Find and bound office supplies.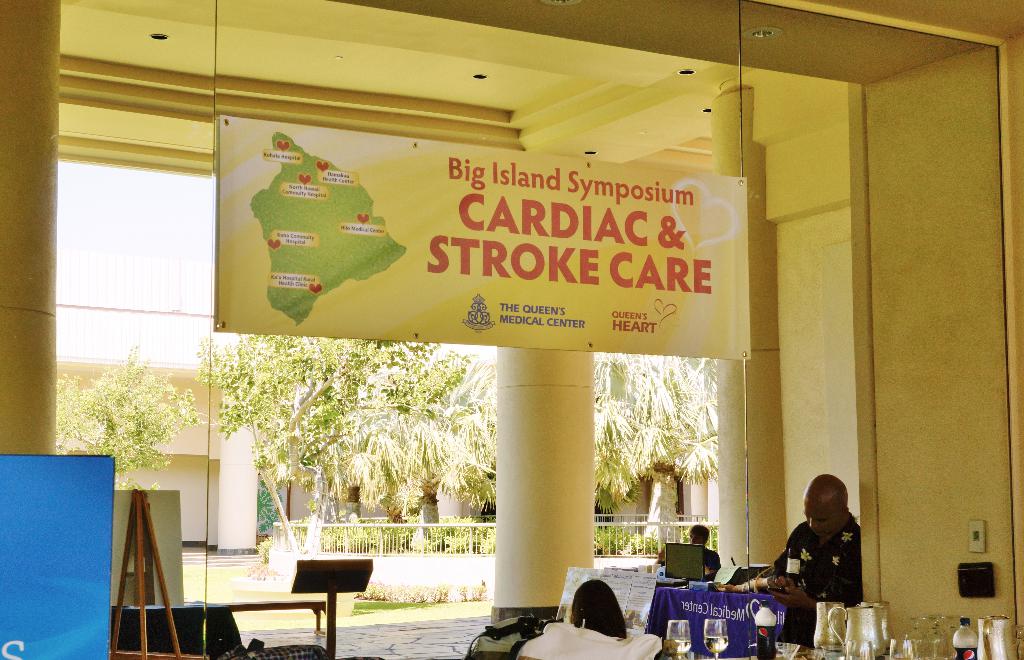
Bound: bbox=[891, 631, 922, 659].
